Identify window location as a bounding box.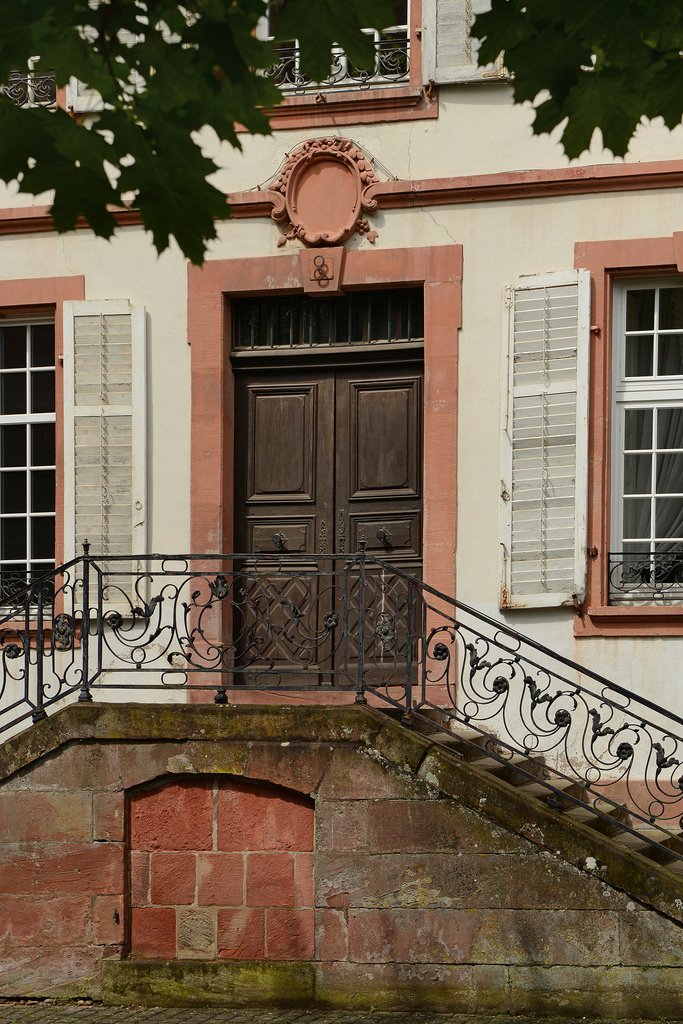
381/31/411/73.
